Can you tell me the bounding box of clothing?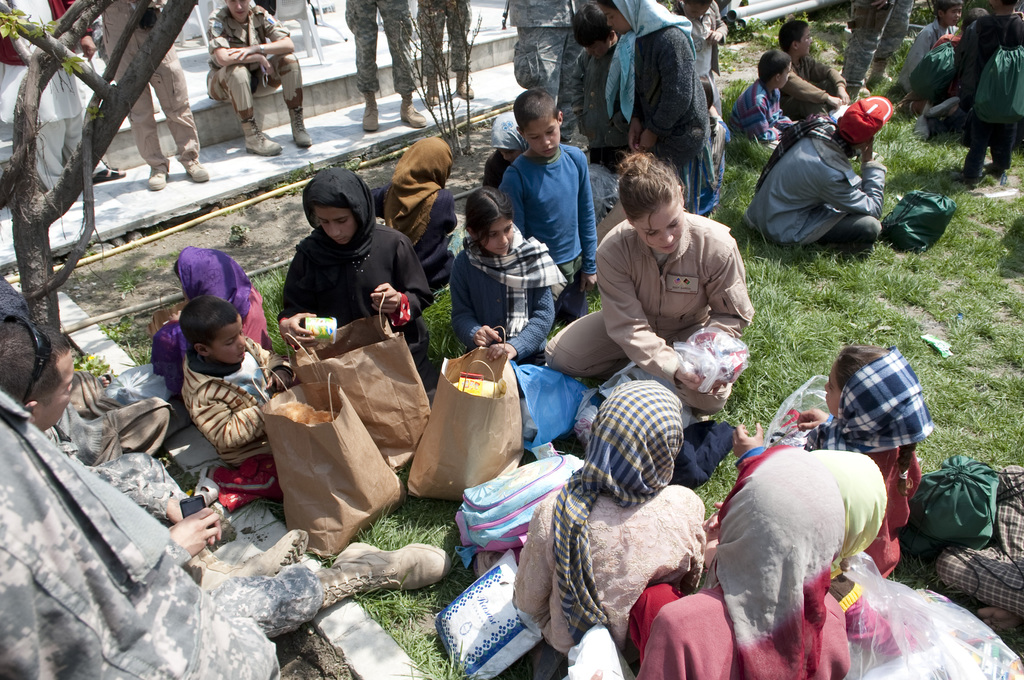
(503,0,584,143).
